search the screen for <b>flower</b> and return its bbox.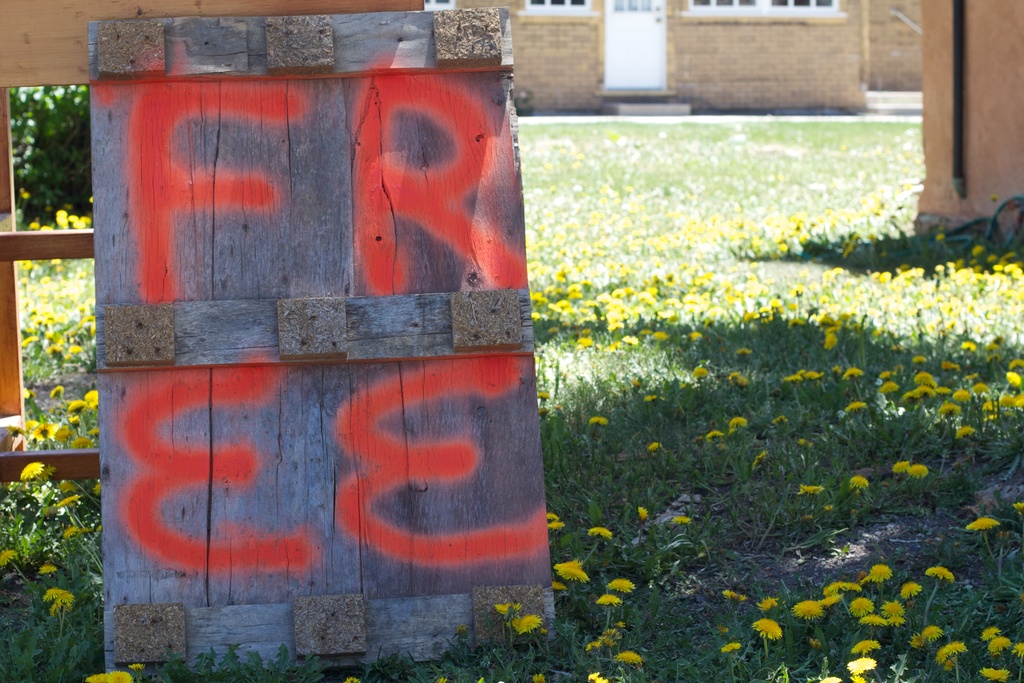
Found: (left=729, top=417, right=750, bottom=431).
